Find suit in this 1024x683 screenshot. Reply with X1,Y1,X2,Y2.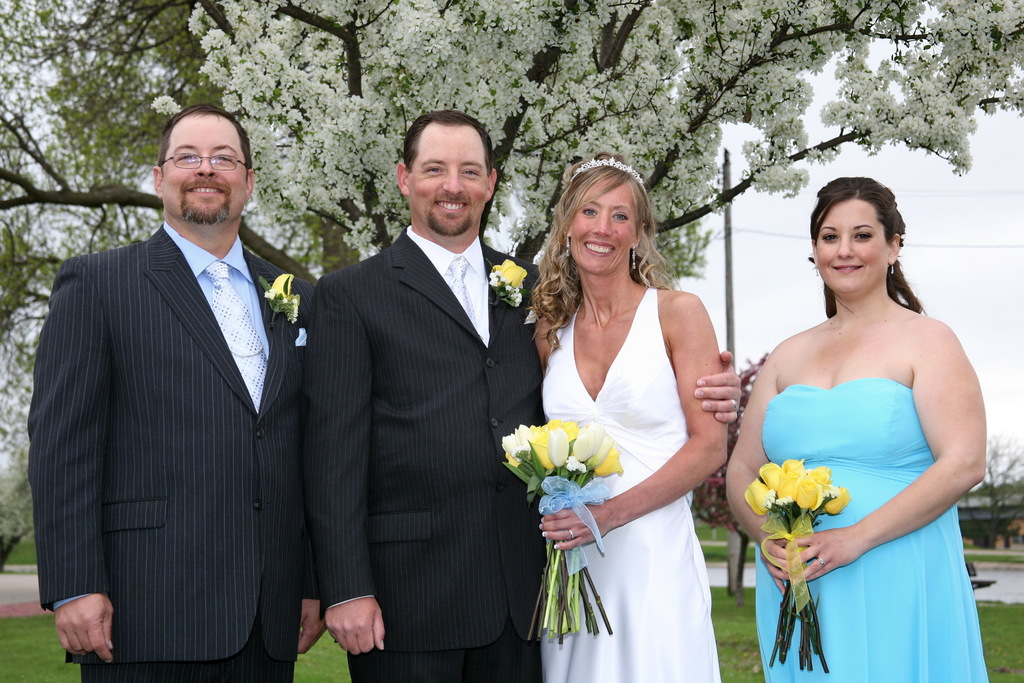
298,225,556,682.
